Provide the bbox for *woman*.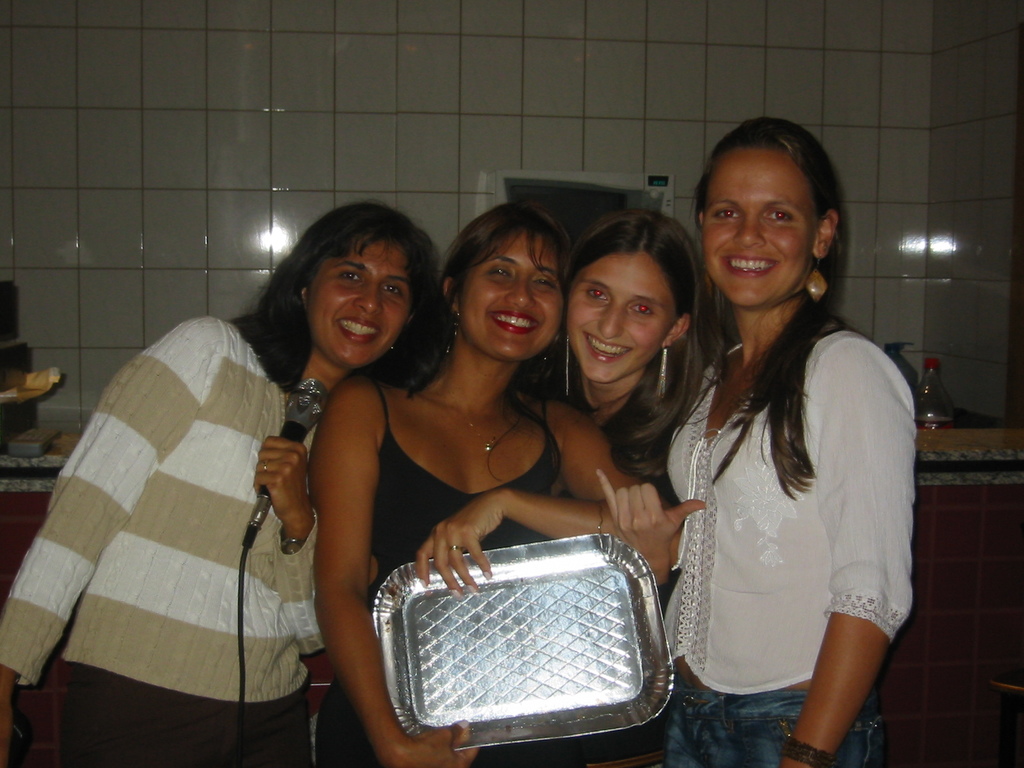
Rect(641, 111, 931, 767).
